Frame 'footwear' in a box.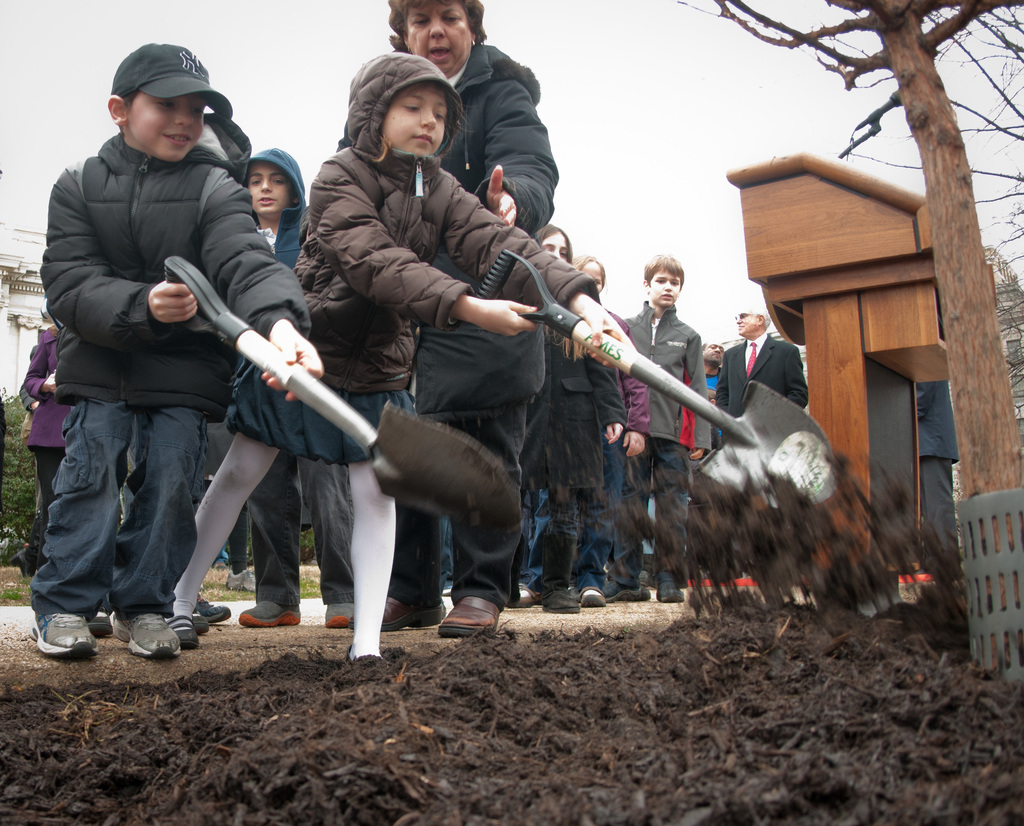
crop(321, 600, 356, 631).
